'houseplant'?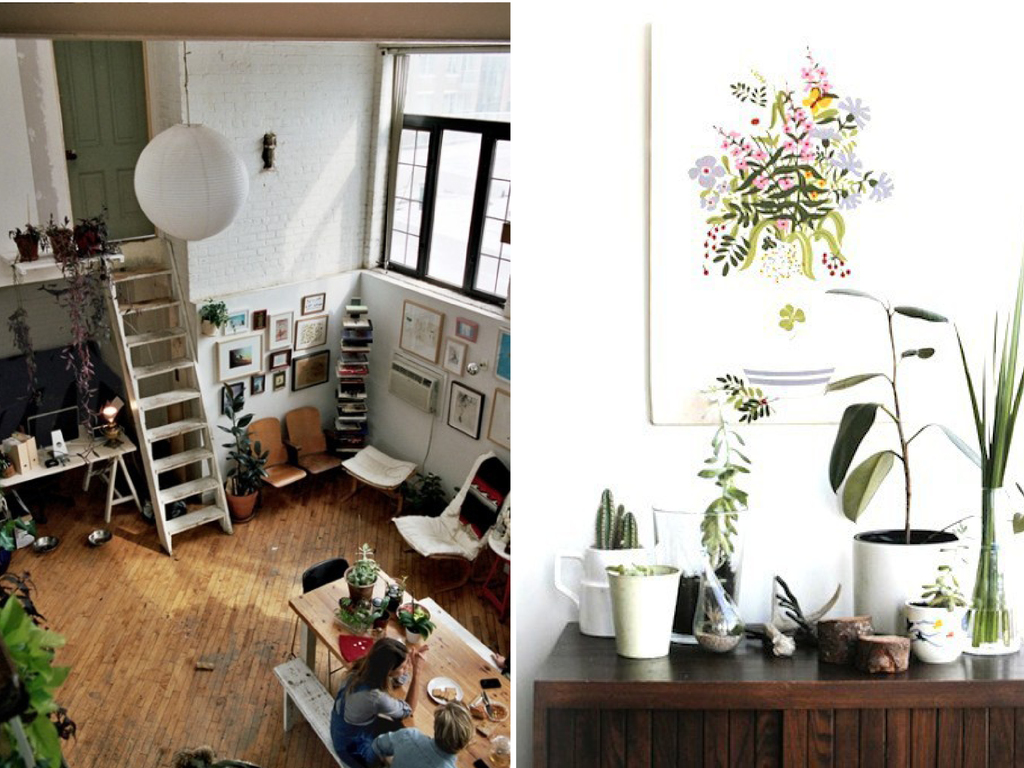
210/379/279/522
